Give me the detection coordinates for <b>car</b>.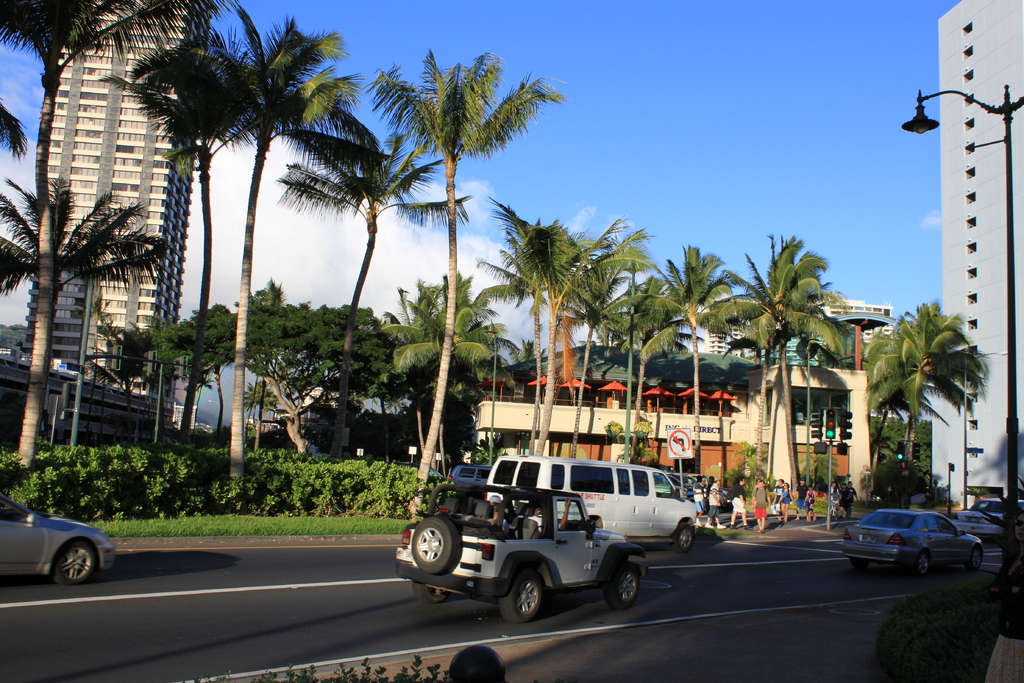
bbox(838, 502, 991, 576).
